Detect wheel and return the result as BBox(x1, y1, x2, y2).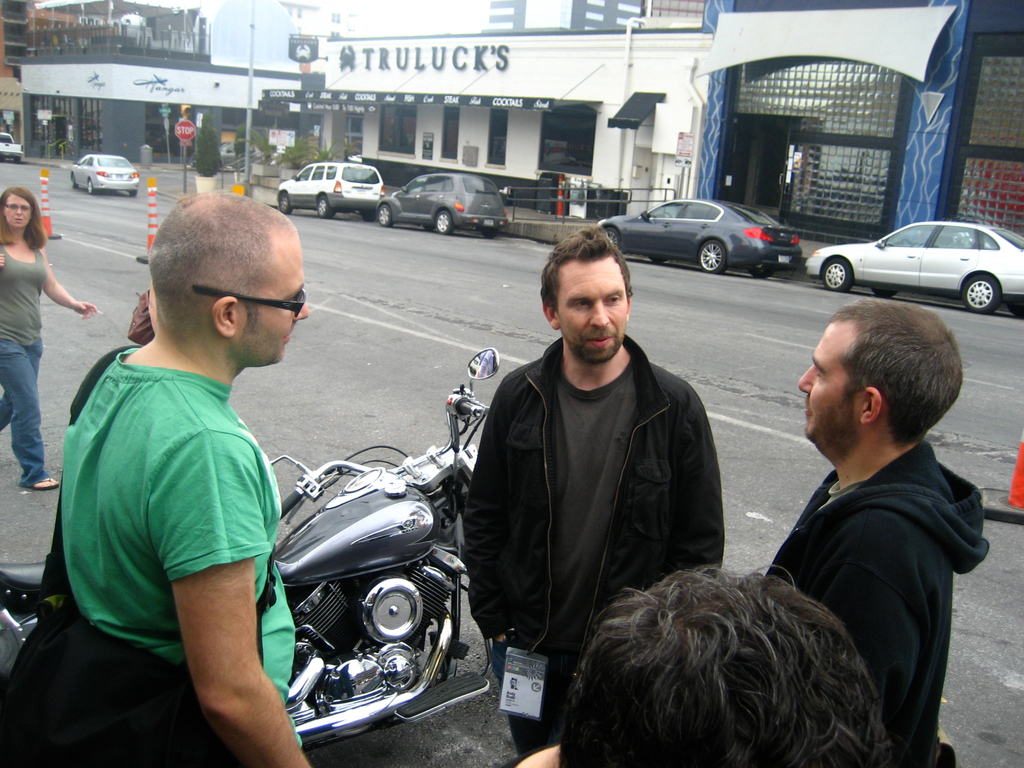
BBox(83, 178, 95, 195).
